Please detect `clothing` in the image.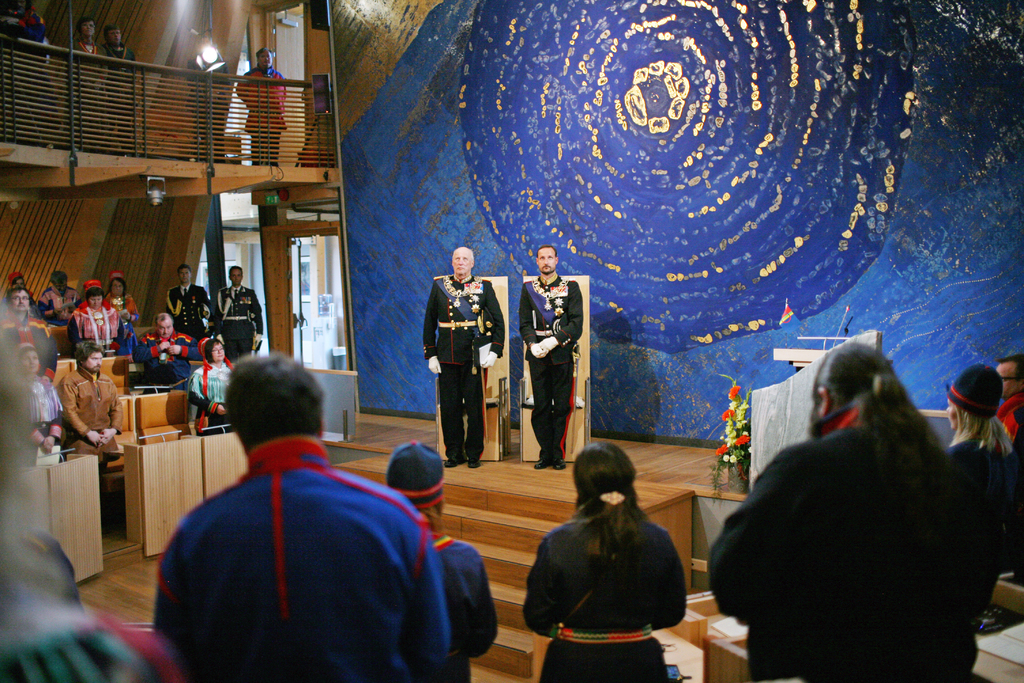
box=[941, 431, 1013, 614].
